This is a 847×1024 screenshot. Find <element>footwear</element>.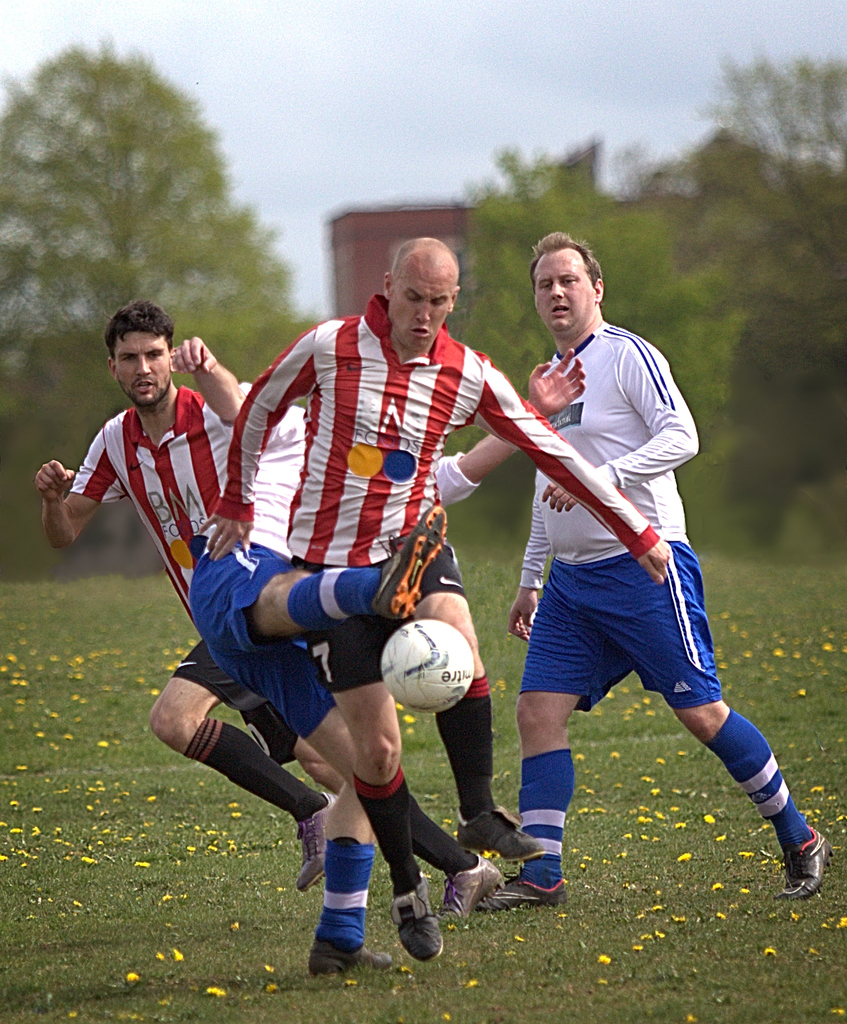
Bounding box: box=[777, 814, 842, 901].
